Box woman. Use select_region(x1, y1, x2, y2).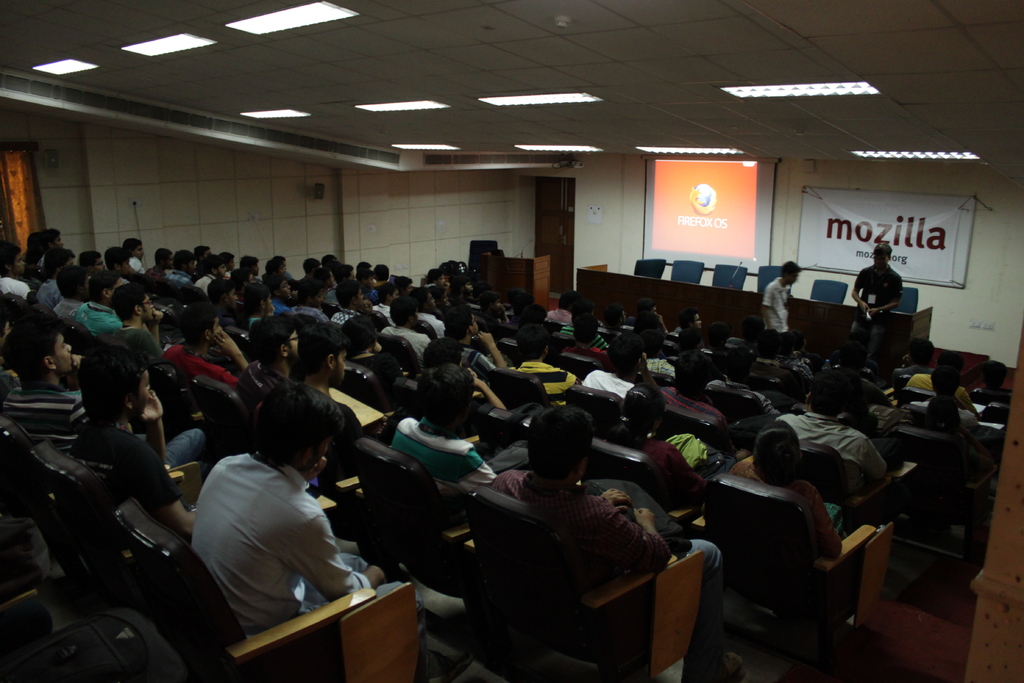
select_region(335, 318, 409, 384).
